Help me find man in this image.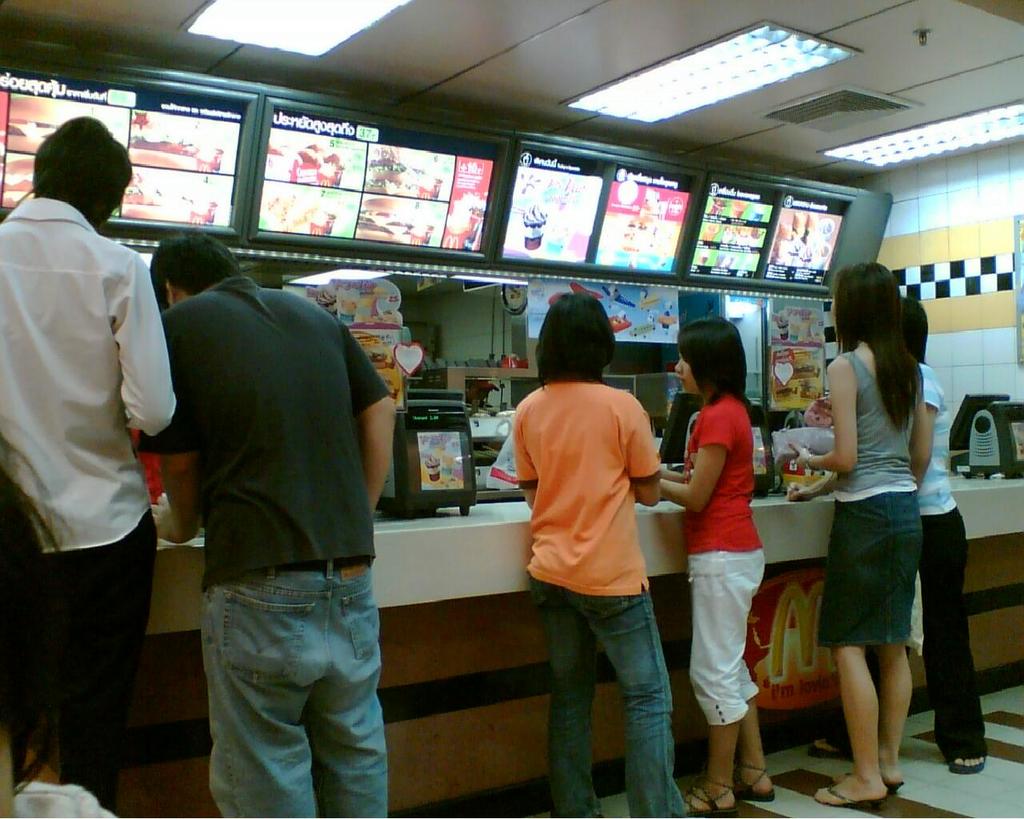
Found it: (x1=134, y1=228, x2=398, y2=818).
